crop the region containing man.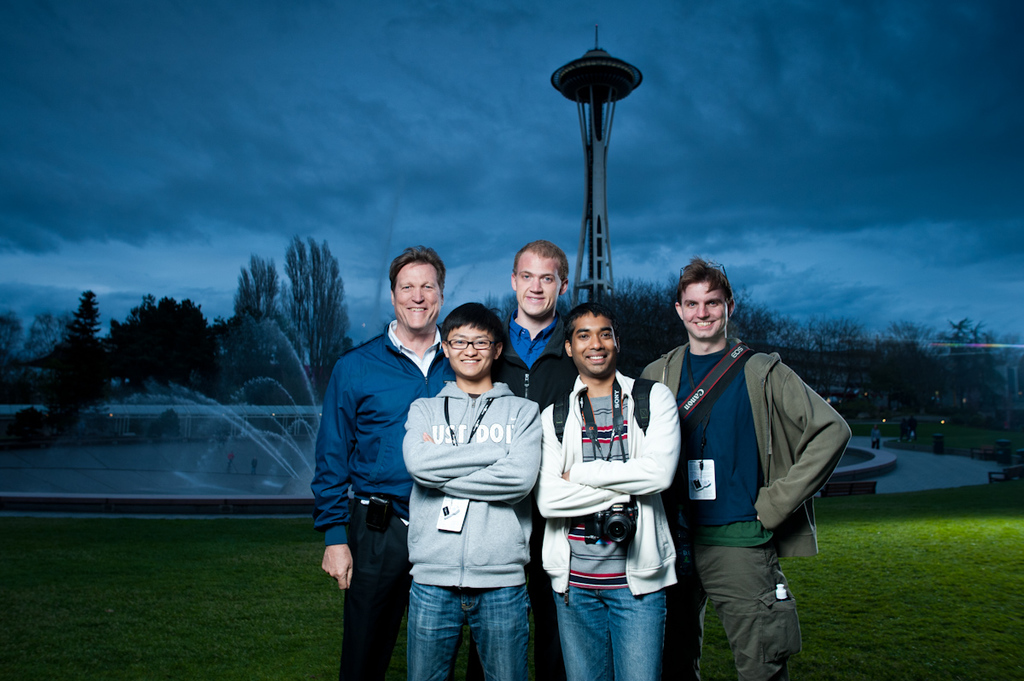
Crop region: detection(649, 257, 844, 672).
